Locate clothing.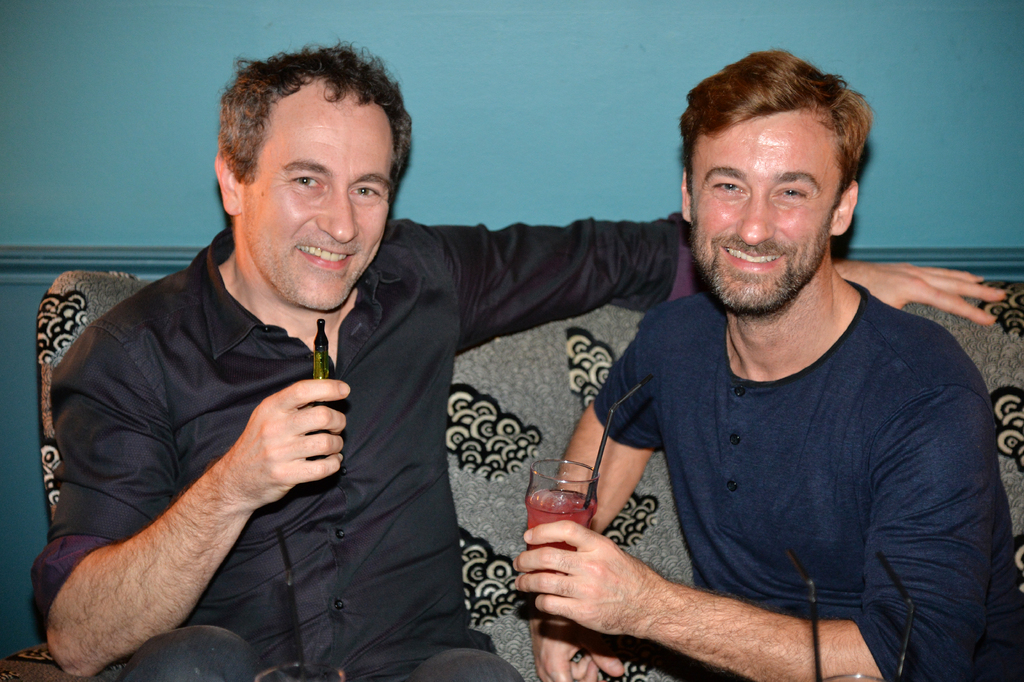
Bounding box: pyautogui.locateOnScreen(588, 279, 1023, 681).
